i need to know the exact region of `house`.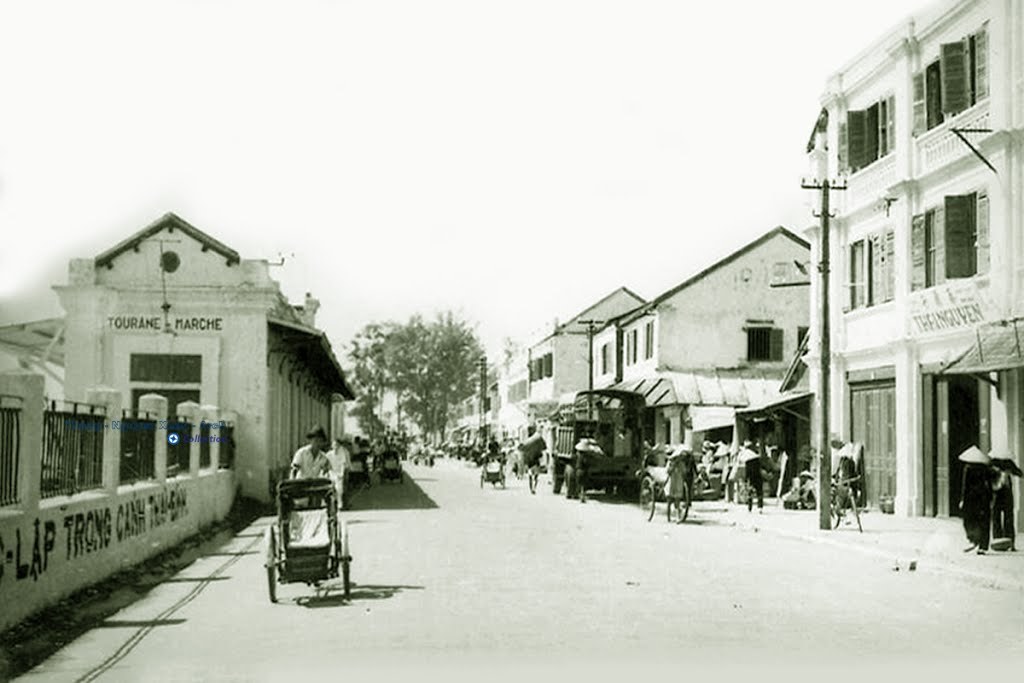
Region: (579,222,815,494).
